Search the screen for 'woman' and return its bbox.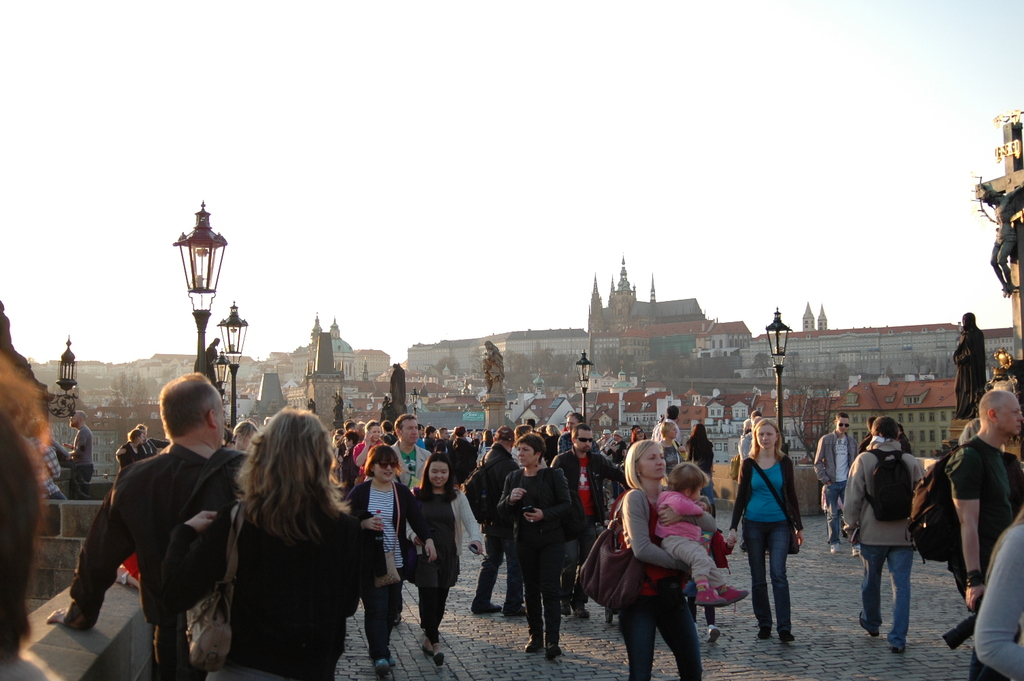
Found: {"x1": 681, "y1": 420, "x2": 714, "y2": 482}.
